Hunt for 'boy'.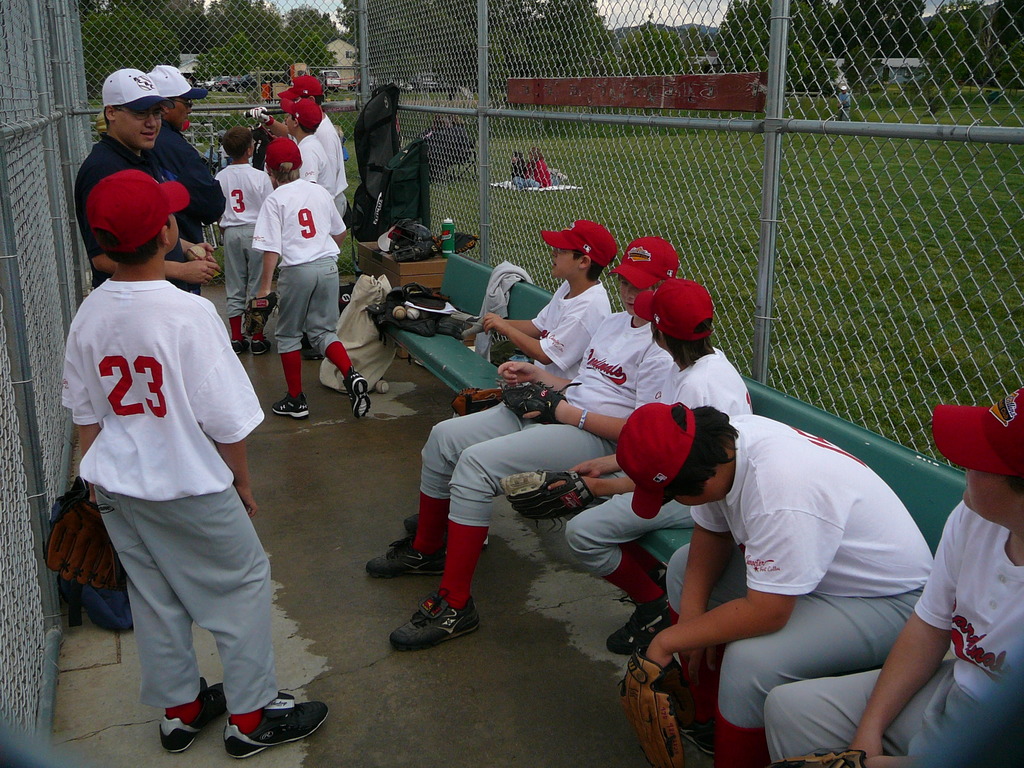
Hunted down at (502,276,756,659).
